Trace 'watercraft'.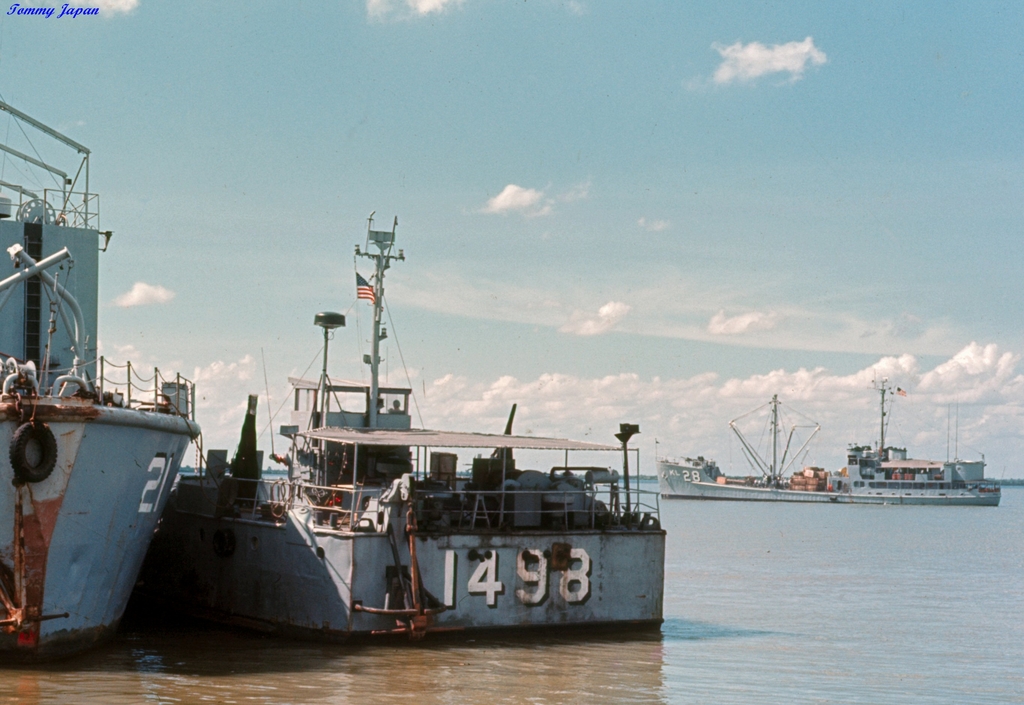
Traced to [x1=158, y1=213, x2=664, y2=649].
